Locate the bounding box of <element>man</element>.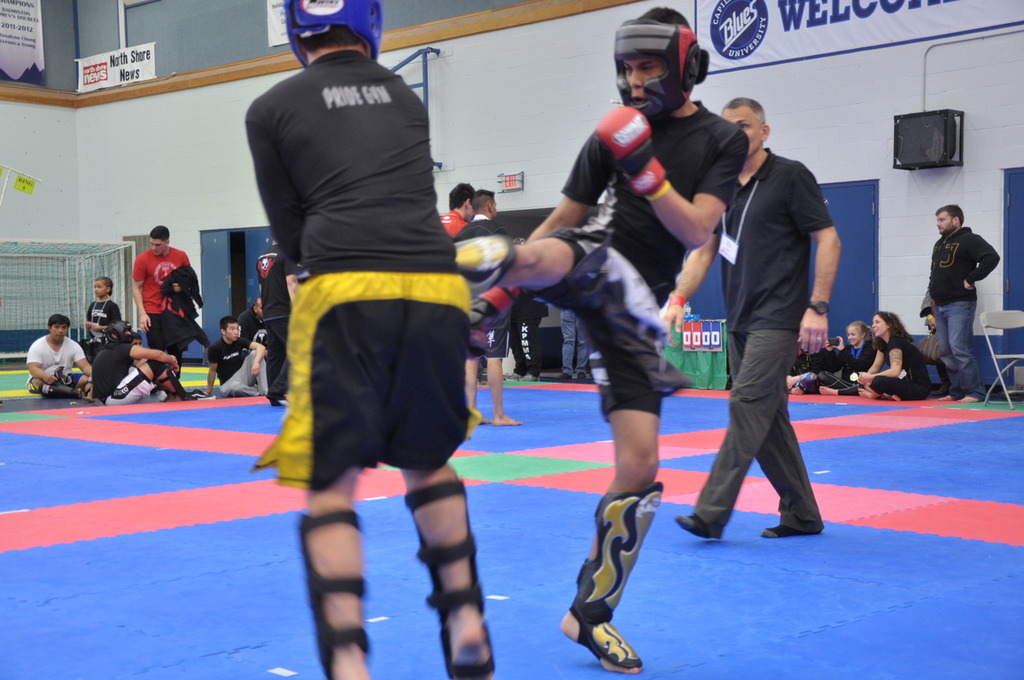
Bounding box: x1=207 y1=313 x2=277 y2=398.
